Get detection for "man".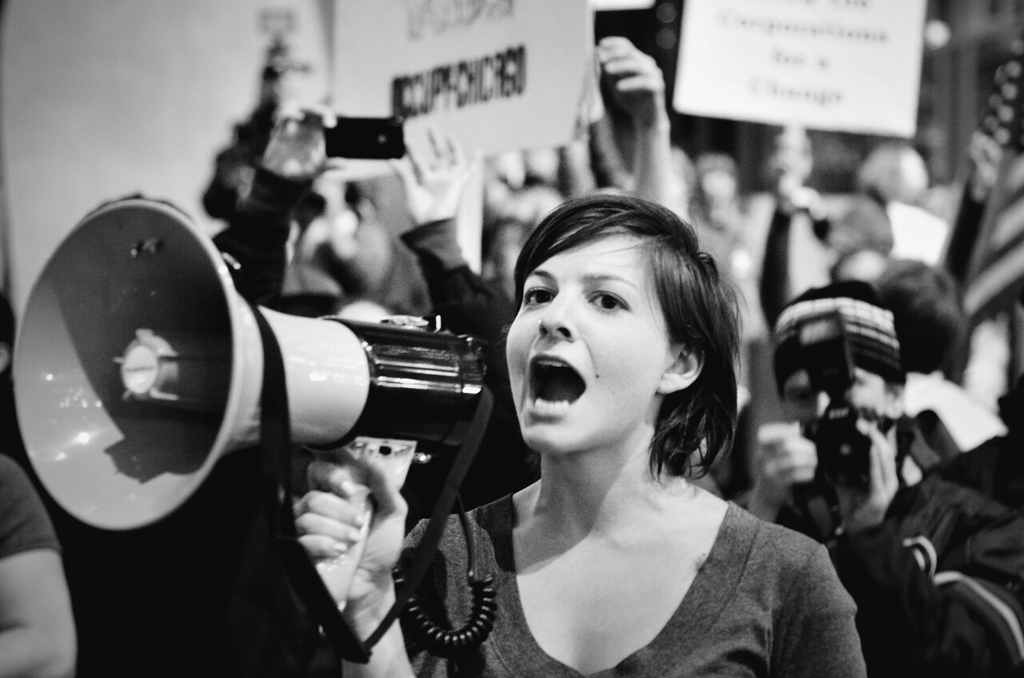
Detection: 738 283 1023 677.
